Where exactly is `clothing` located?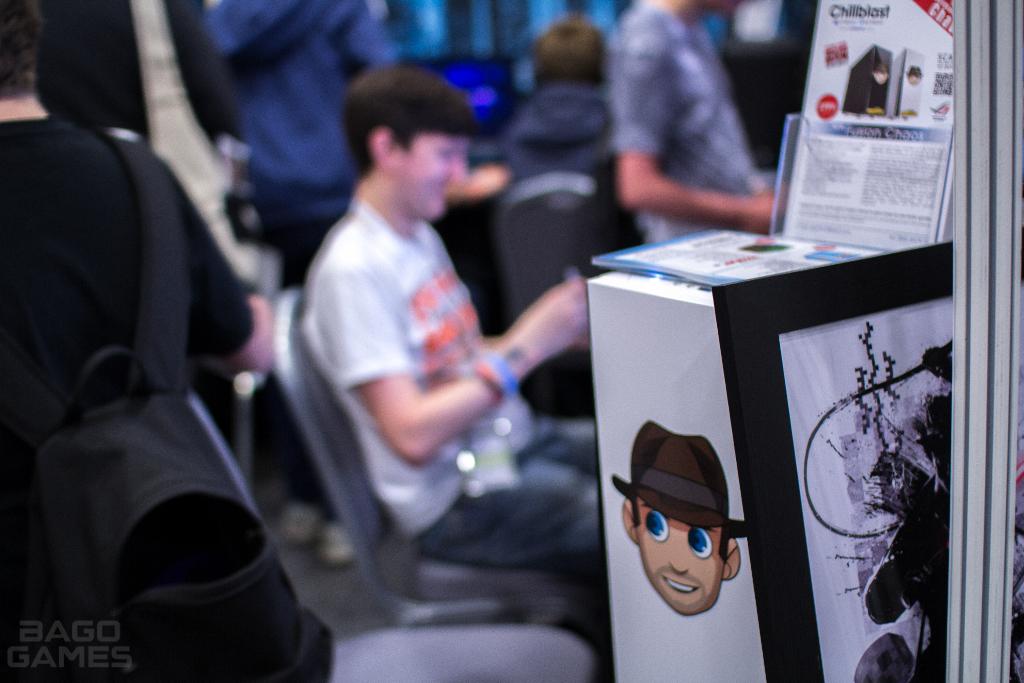
Its bounding box is bbox(604, 1, 783, 229).
